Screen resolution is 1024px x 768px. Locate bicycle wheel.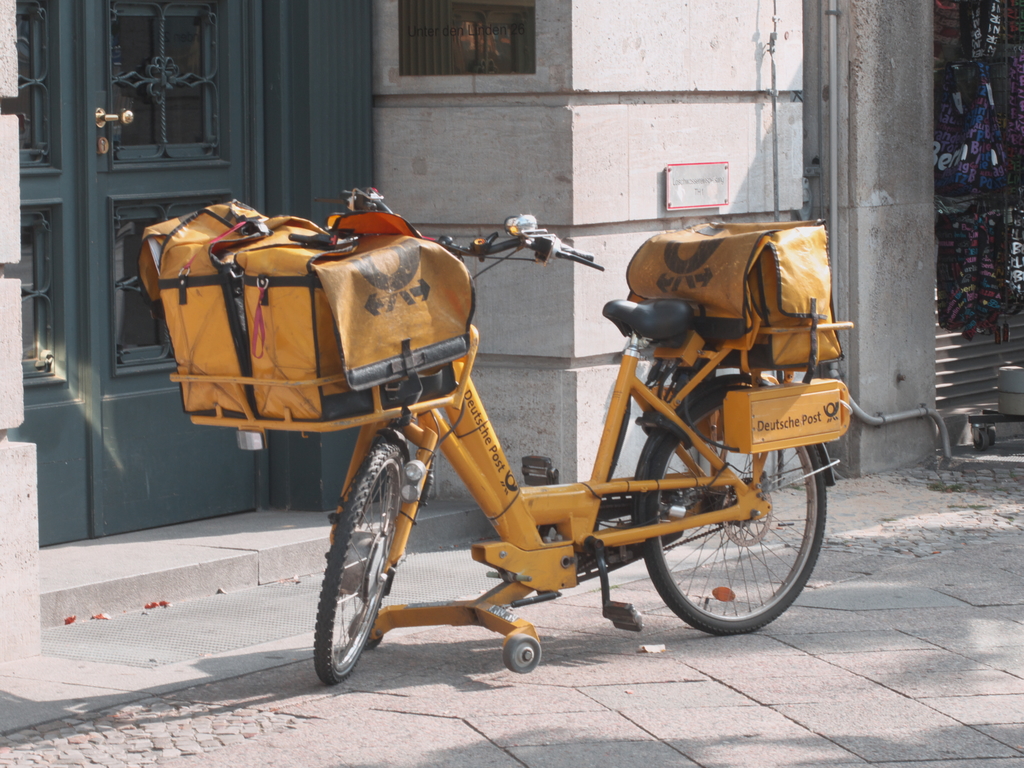
bbox=(313, 440, 416, 687).
